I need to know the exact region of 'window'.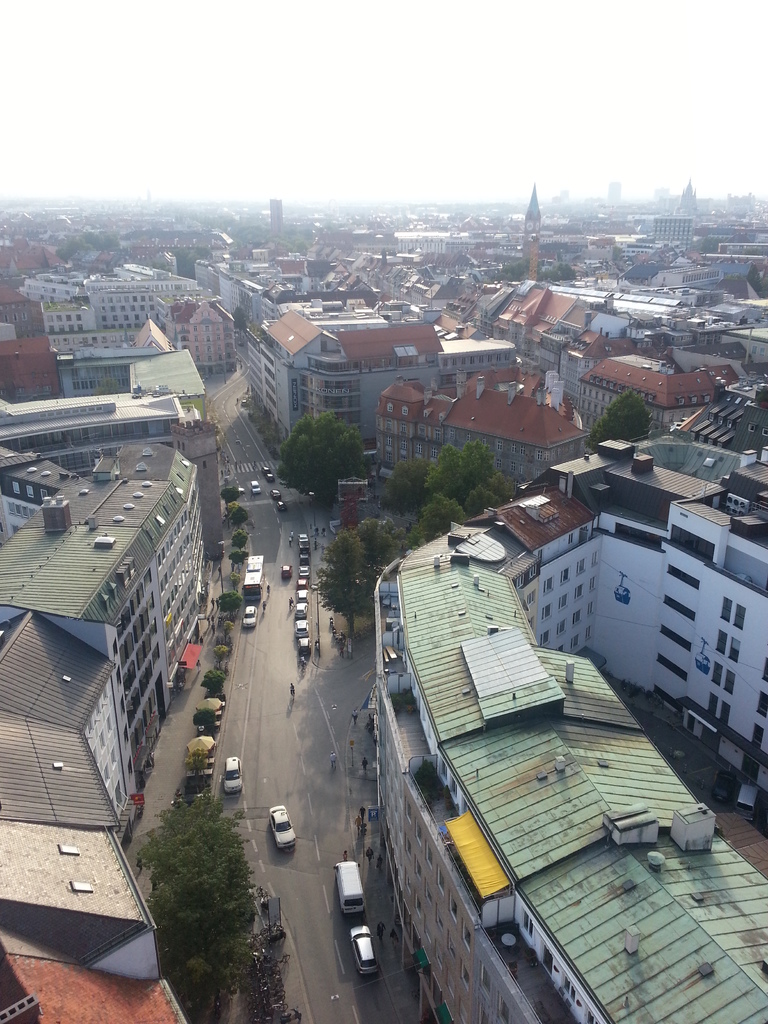
Region: (left=131, top=588, right=139, bottom=610).
